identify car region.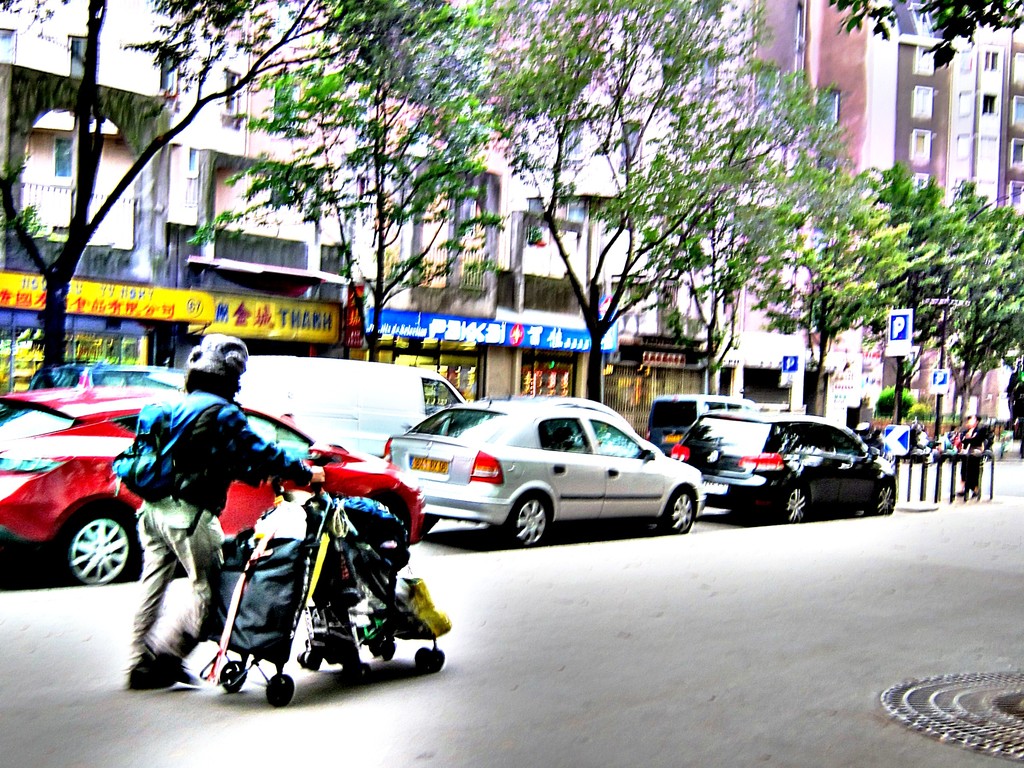
Region: box(499, 398, 628, 422).
